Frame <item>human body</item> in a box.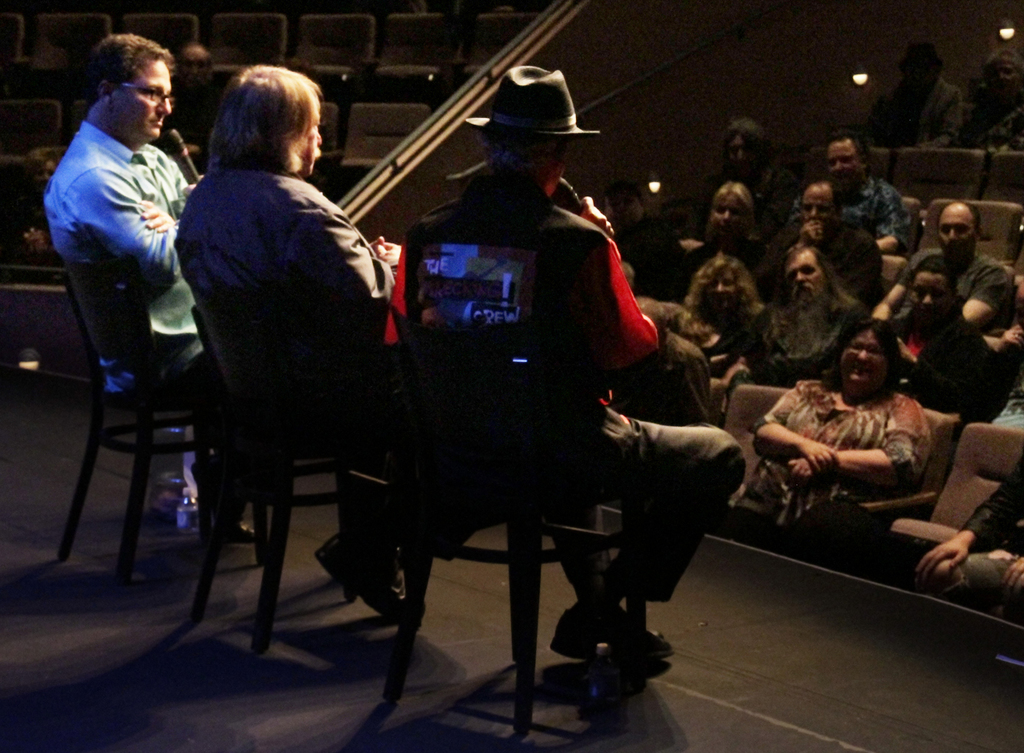
[877,264,995,435].
